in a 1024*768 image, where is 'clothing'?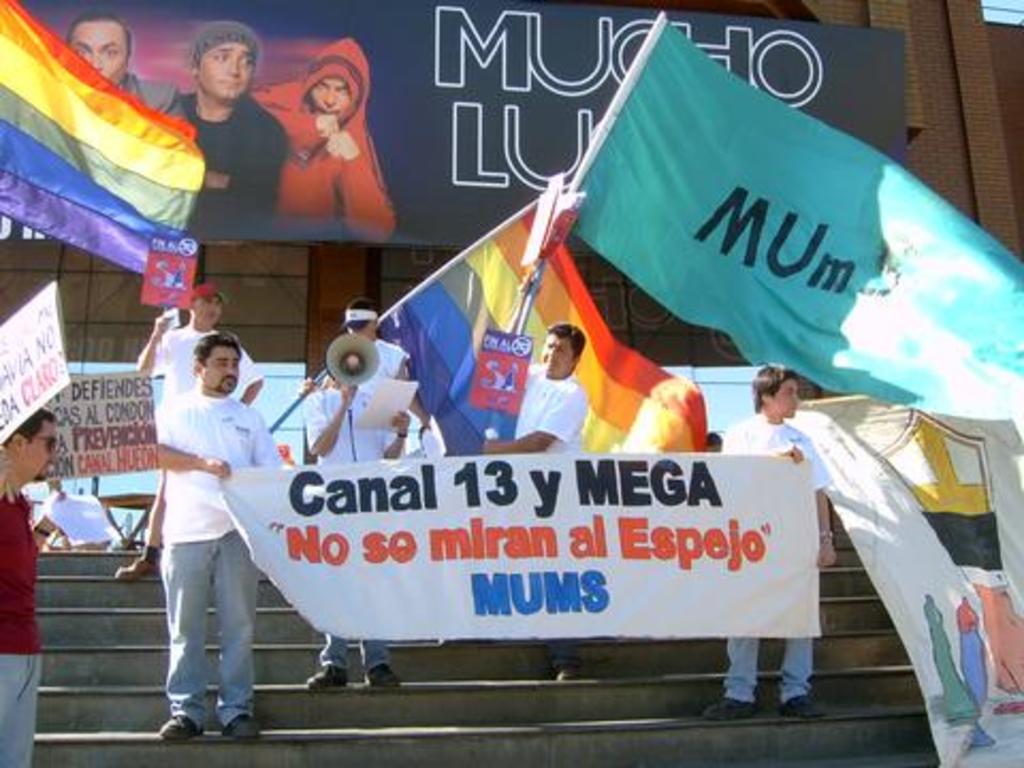
316:384:410:676.
